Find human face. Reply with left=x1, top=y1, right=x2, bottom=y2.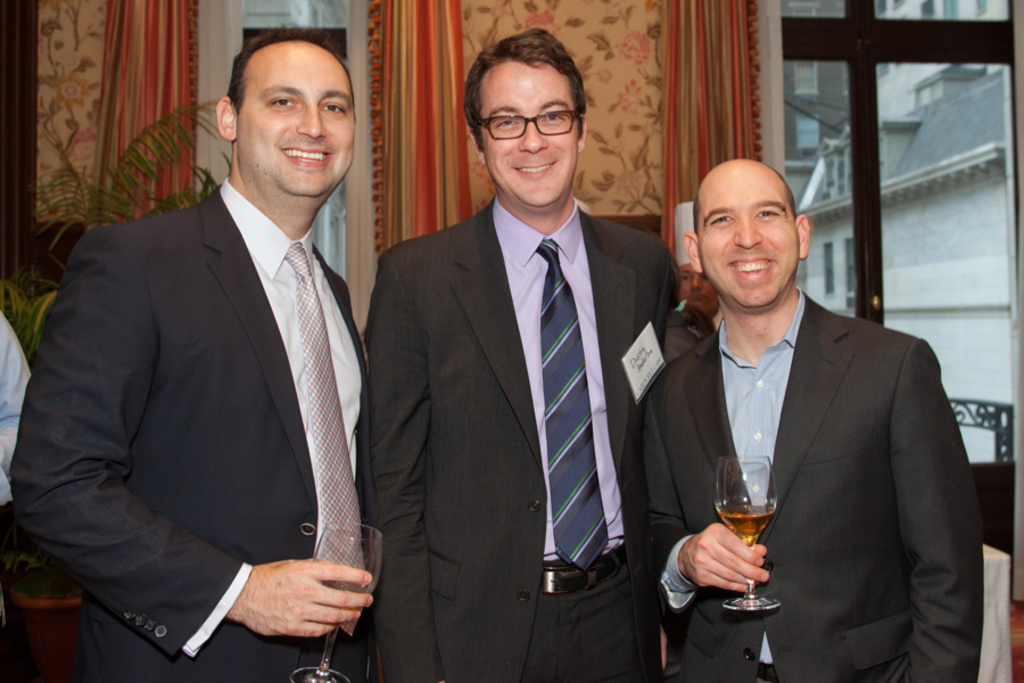
left=678, top=266, right=717, bottom=312.
